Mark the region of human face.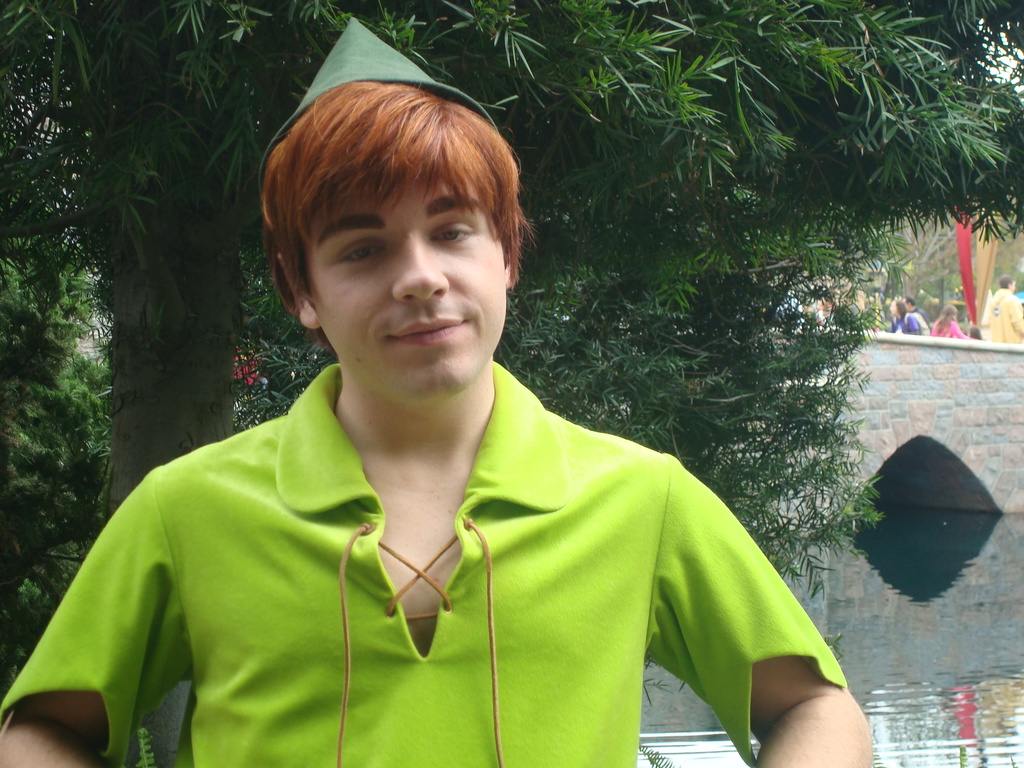
Region: x1=305, y1=179, x2=515, y2=405.
